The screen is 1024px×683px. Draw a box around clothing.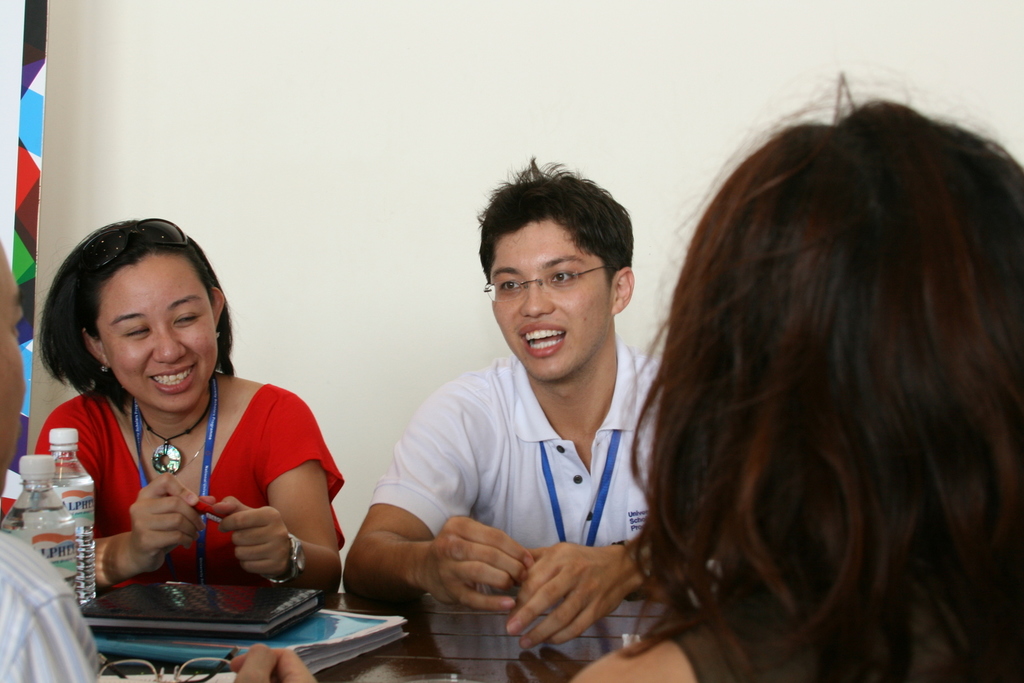
region(33, 346, 339, 618).
